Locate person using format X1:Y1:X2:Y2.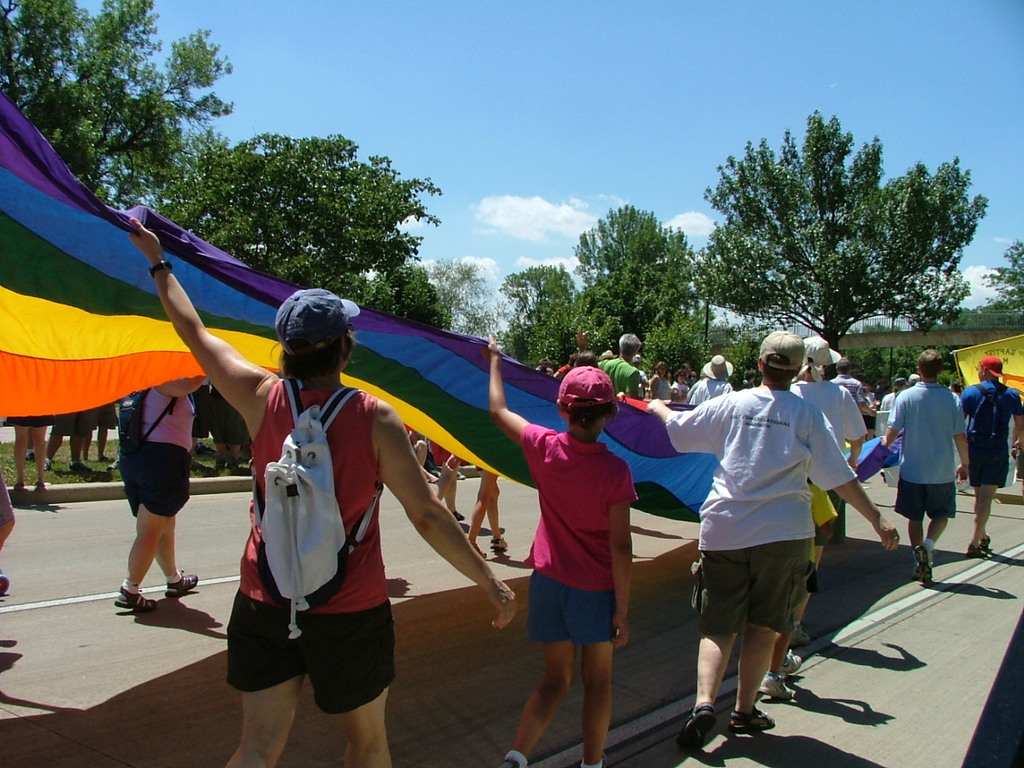
111:378:211:614.
